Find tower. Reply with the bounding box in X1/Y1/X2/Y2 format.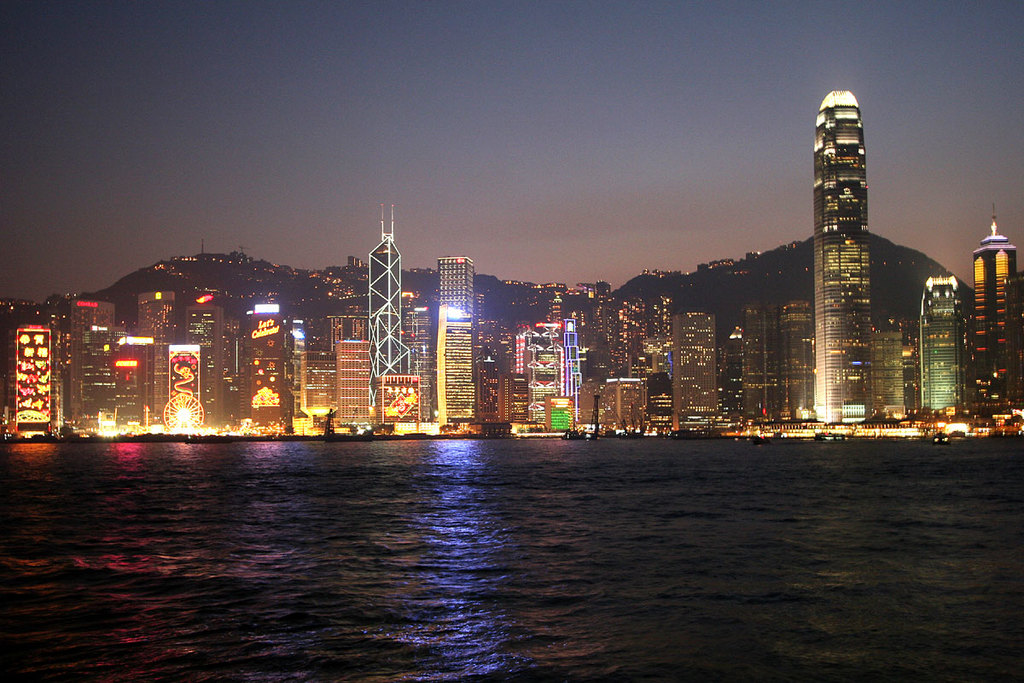
13/332/63/431.
